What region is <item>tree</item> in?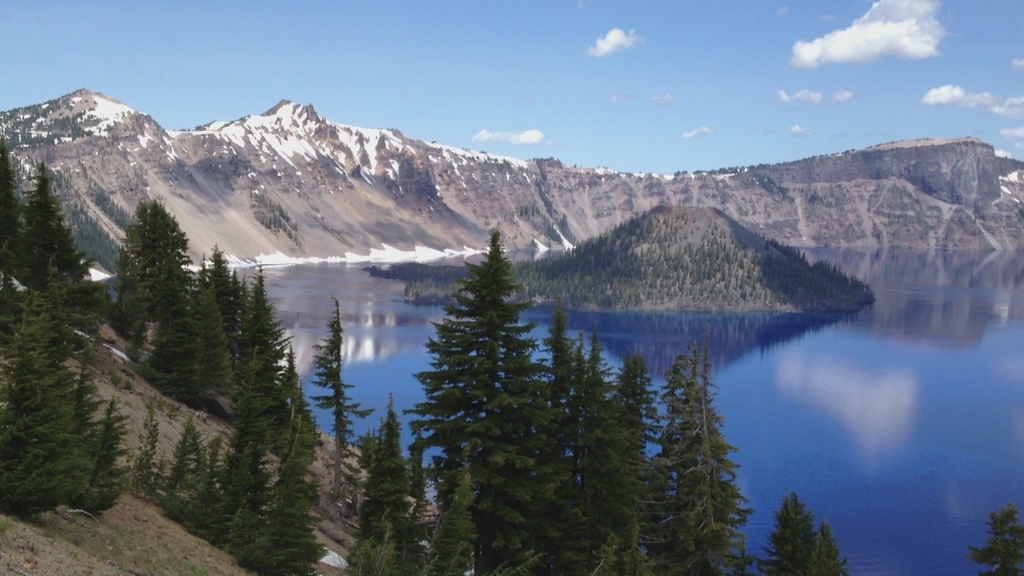
box(0, 287, 119, 510).
